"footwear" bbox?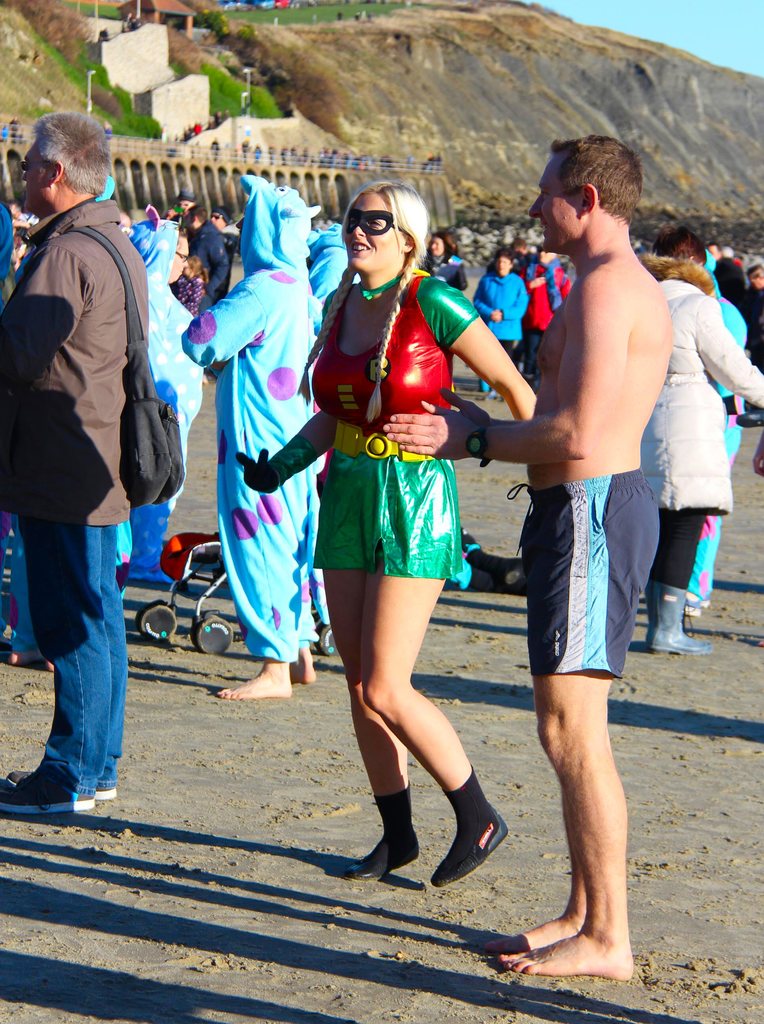
[10, 645, 45, 669]
